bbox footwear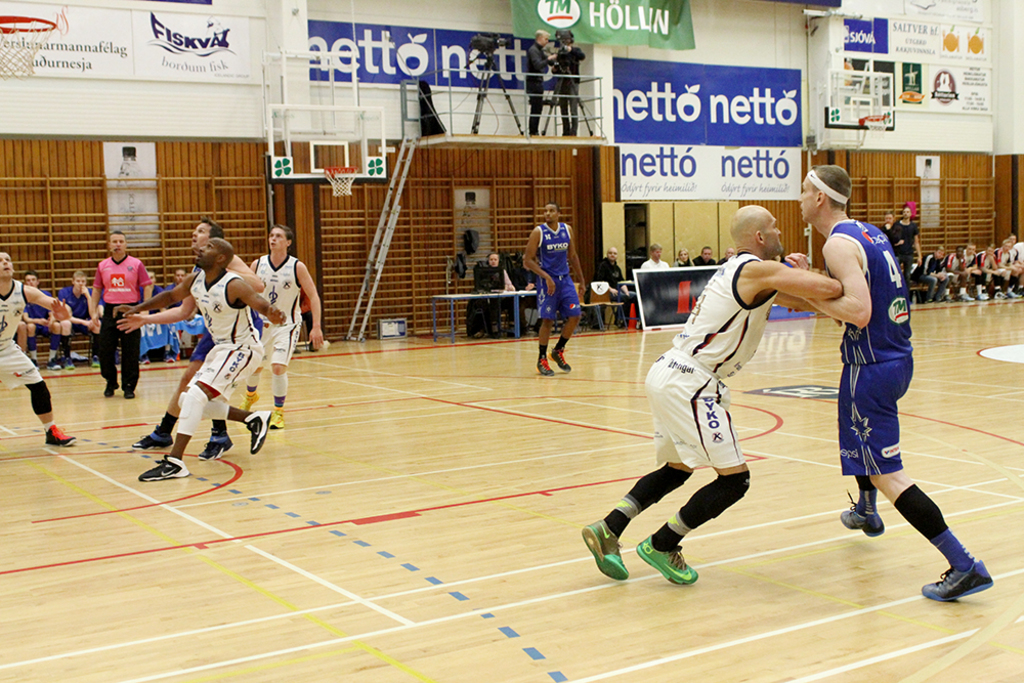
104,384,120,397
